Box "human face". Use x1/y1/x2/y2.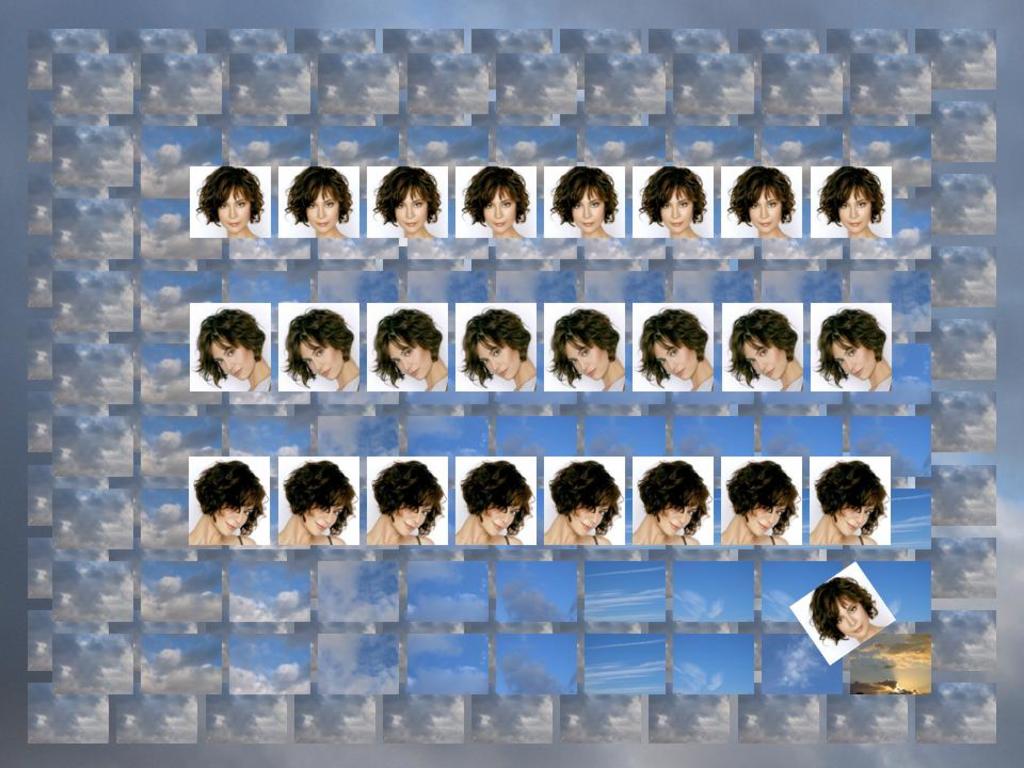
468/185/516/226.
